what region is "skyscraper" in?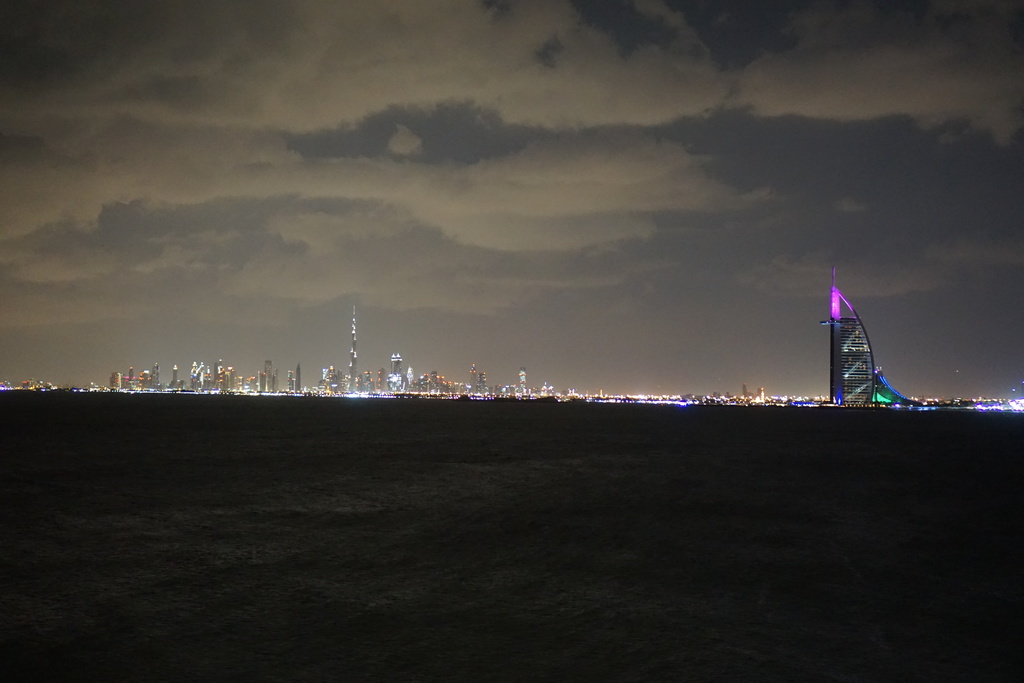
[817,265,876,400].
